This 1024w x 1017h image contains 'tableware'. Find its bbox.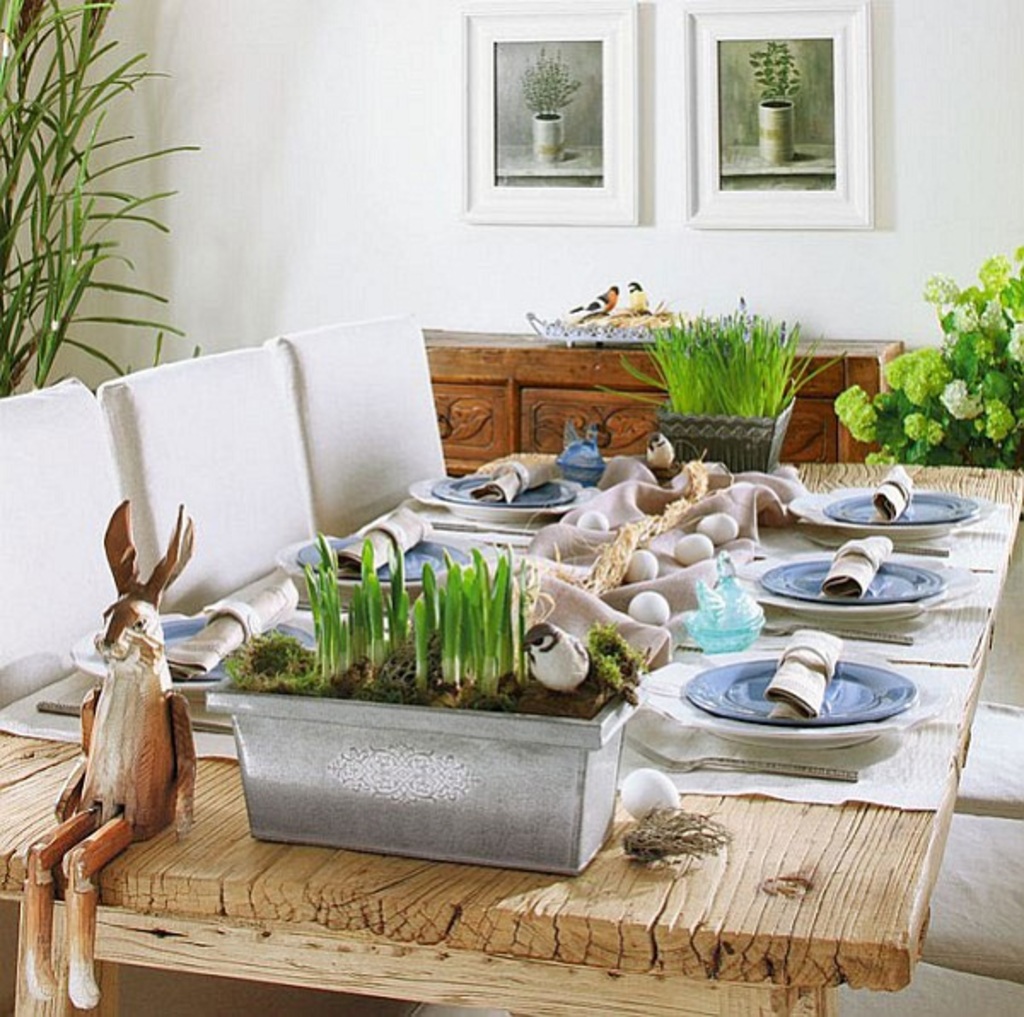
<region>502, 466, 531, 497</region>.
